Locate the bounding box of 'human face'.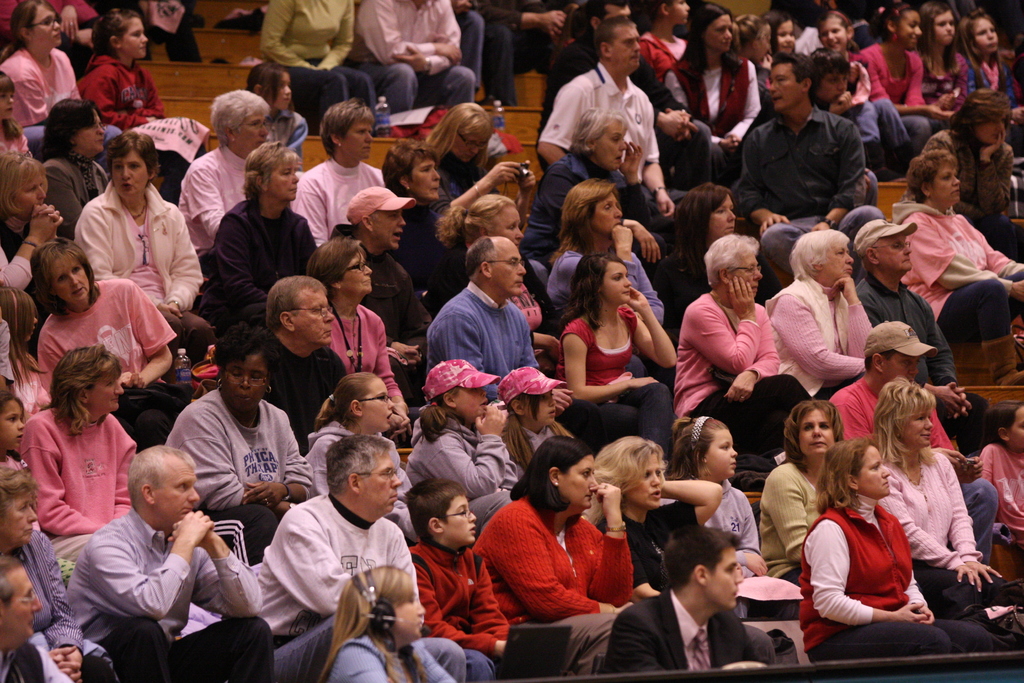
Bounding box: left=11, top=168, right=45, bottom=217.
